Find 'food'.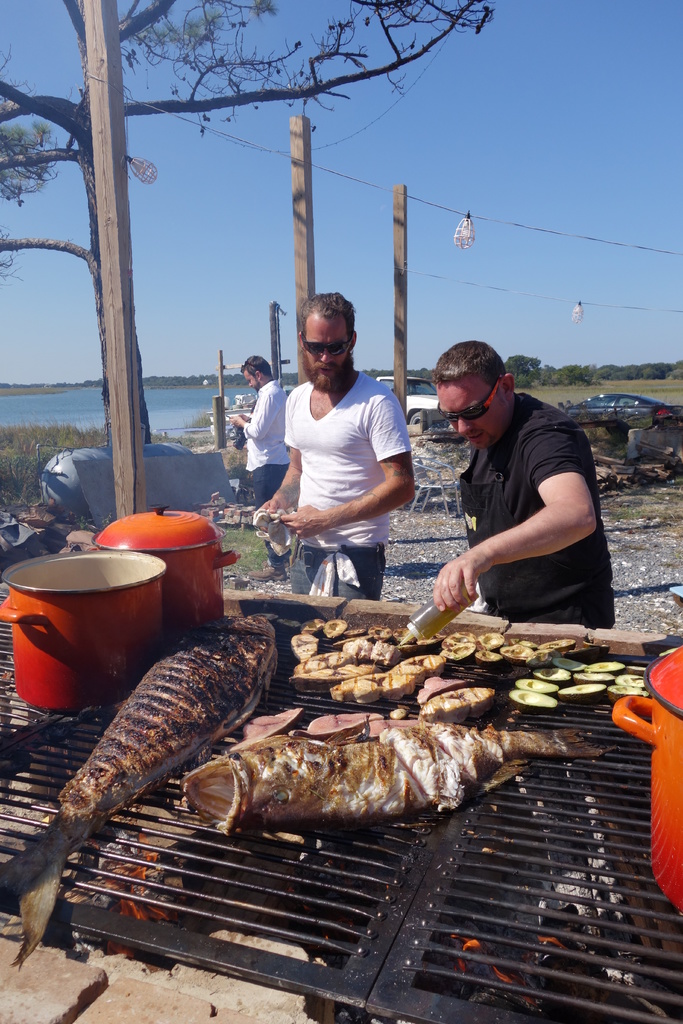
(359, 717, 422, 739).
